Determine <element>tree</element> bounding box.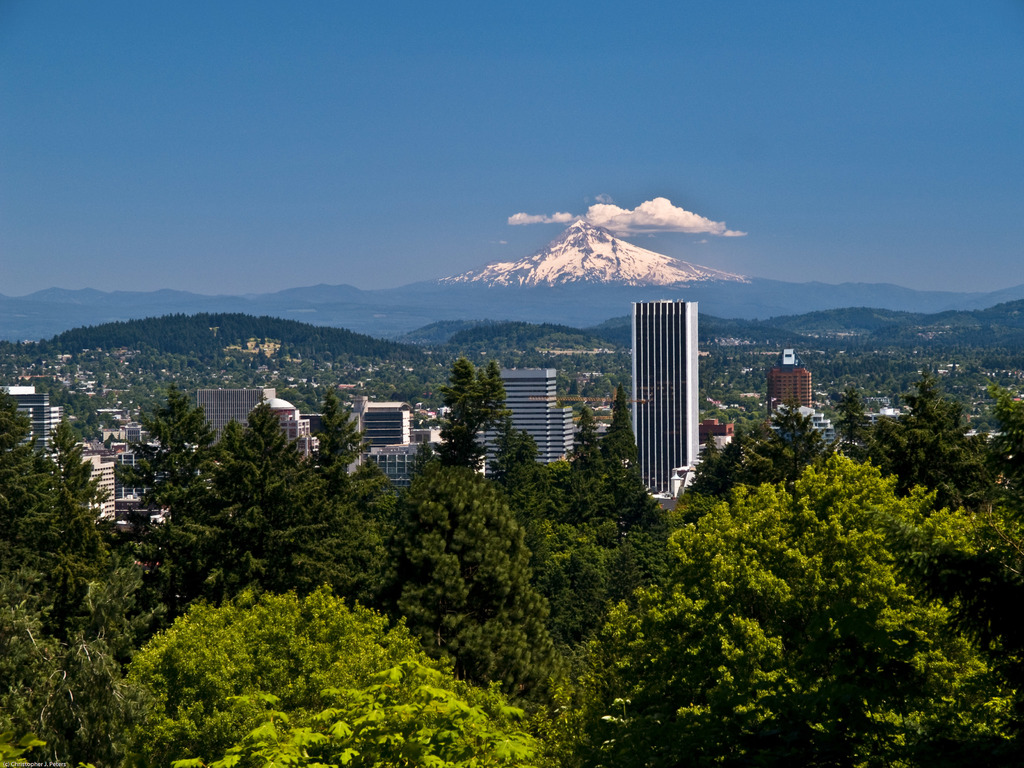
Determined: (550, 442, 1023, 767).
